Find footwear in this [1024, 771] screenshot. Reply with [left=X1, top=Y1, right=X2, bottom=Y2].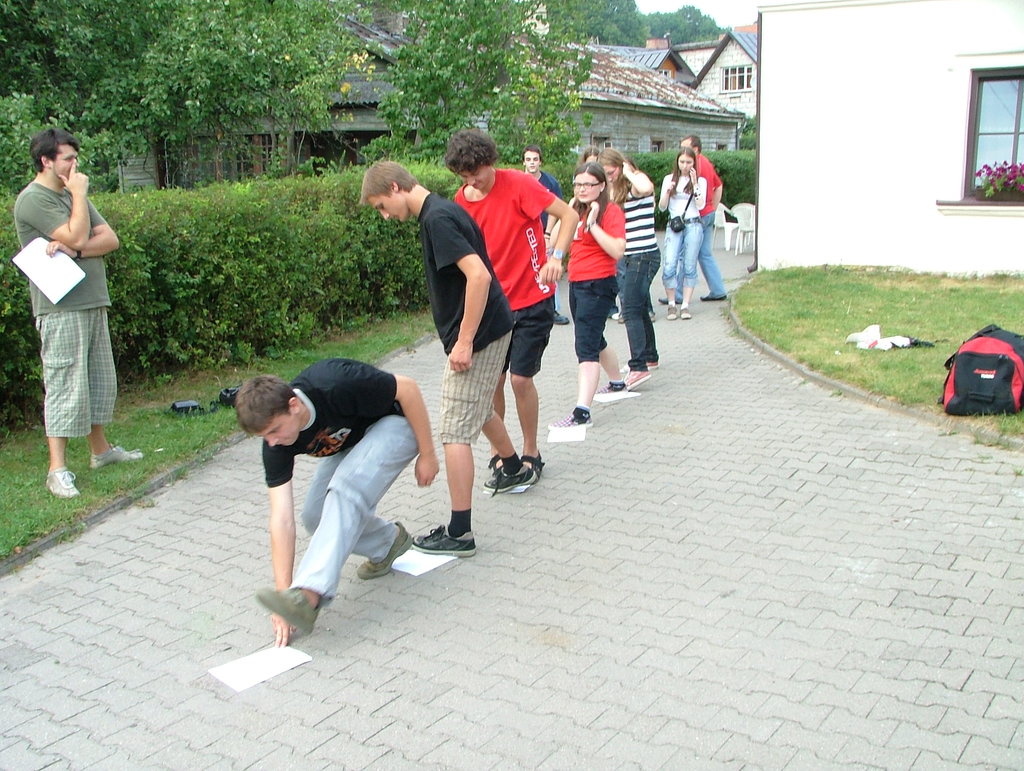
[left=621, top=369, right=652, bottom=392].
